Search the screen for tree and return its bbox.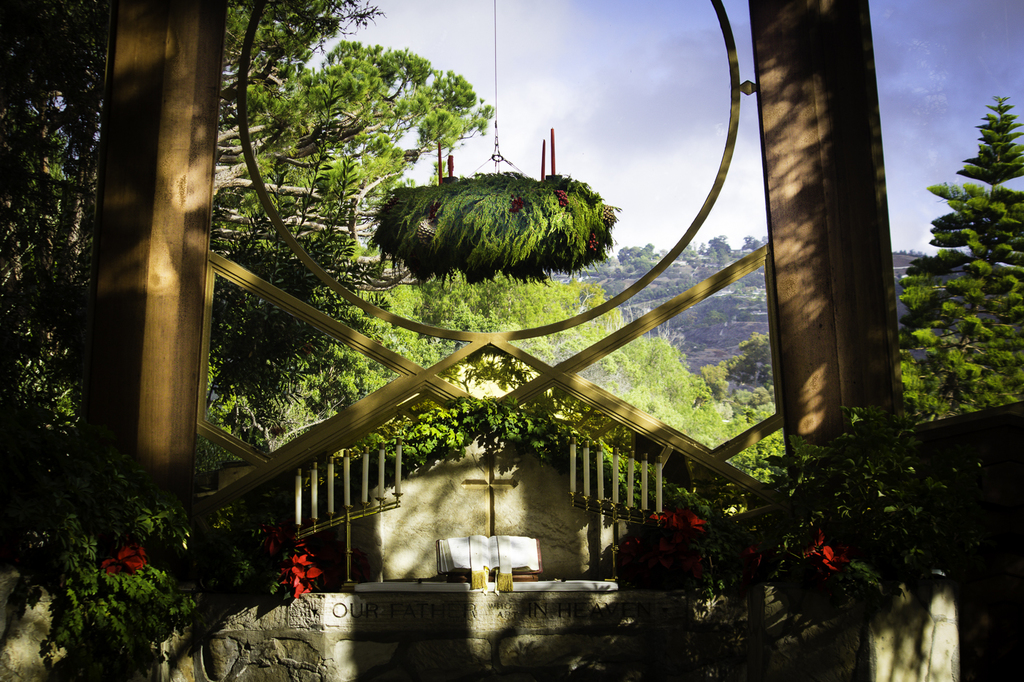
Found: <box>364,162,616,281</box>.
